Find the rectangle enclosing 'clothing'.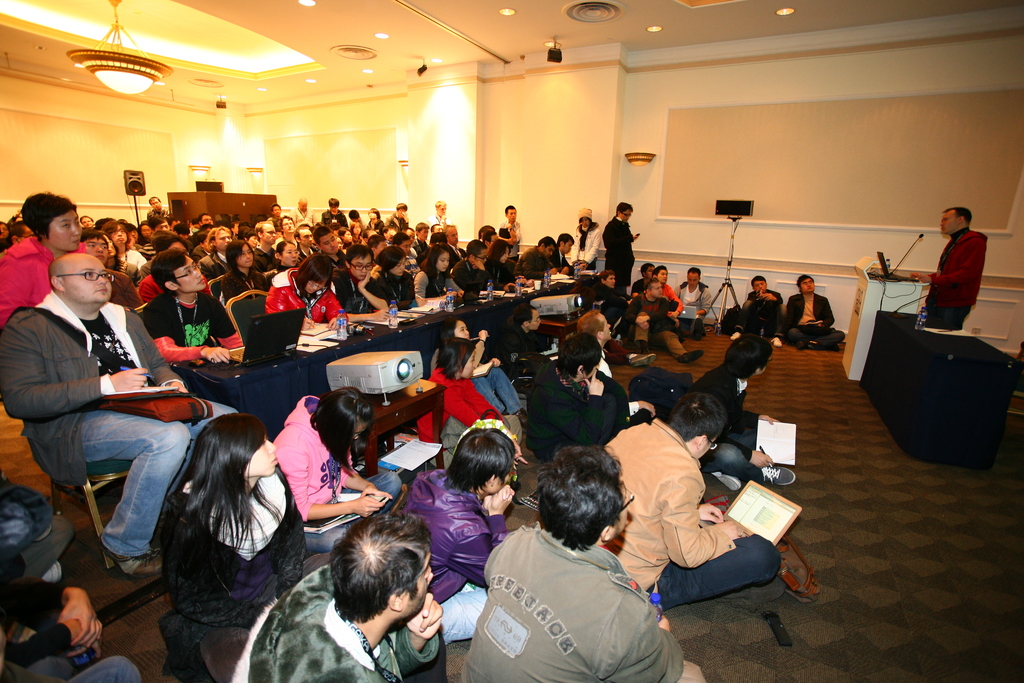
[596,212,634,284].
